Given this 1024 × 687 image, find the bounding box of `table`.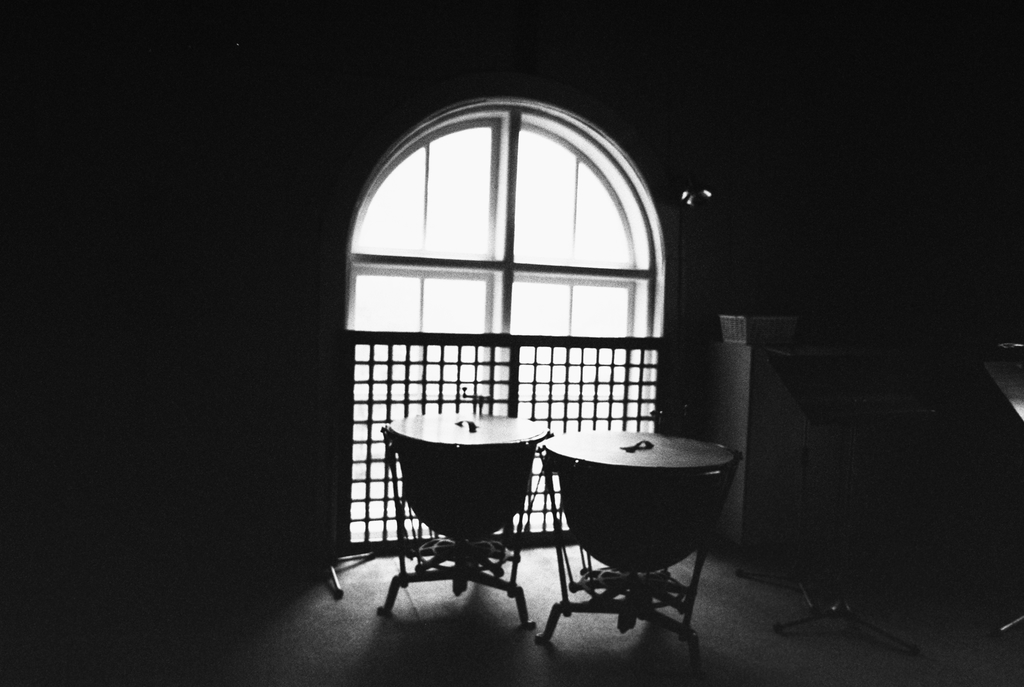
<bbox>548, 433, 744, 658</bbox>.
